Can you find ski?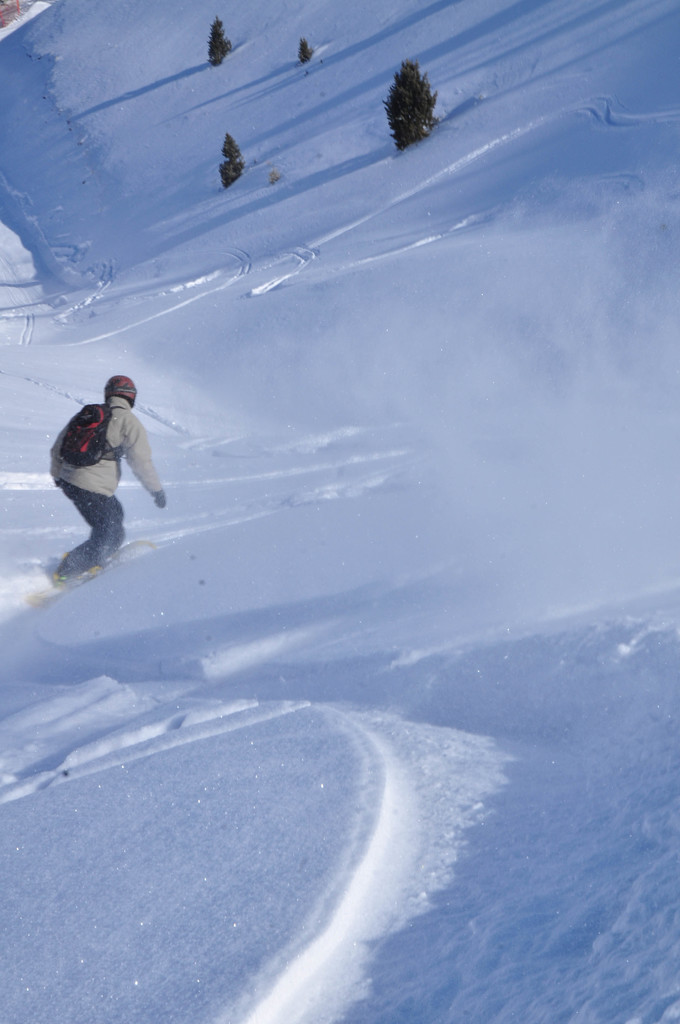
Yes, bounding box: bbox=(24, 533, 149, 613).
